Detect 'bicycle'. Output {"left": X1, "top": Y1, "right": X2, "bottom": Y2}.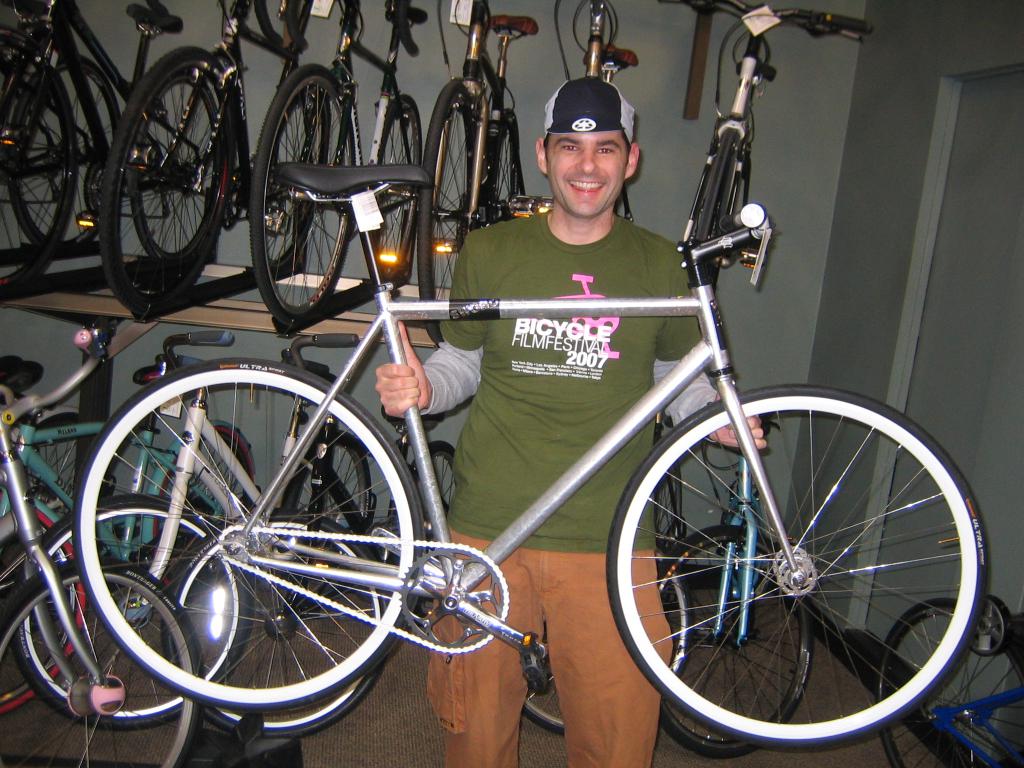
{"left": 268, "top": 438, "right": 372, "bottom": 606}.
